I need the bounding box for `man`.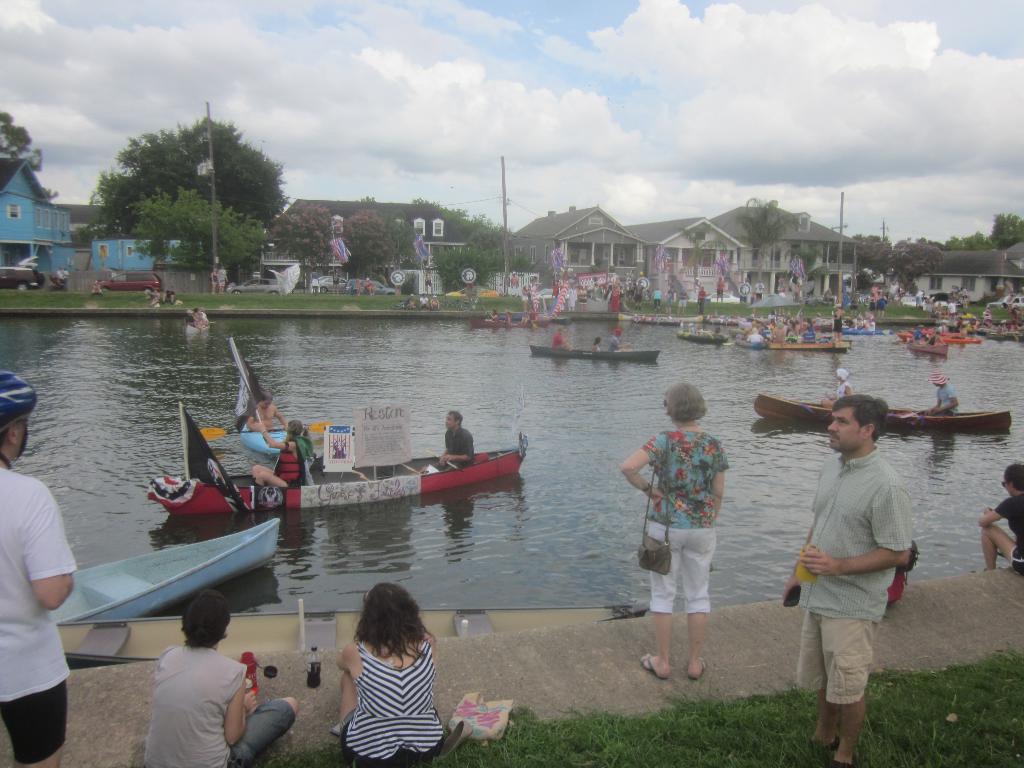
Here it is: x1=778 y1=383 x2=921 y2=748.
